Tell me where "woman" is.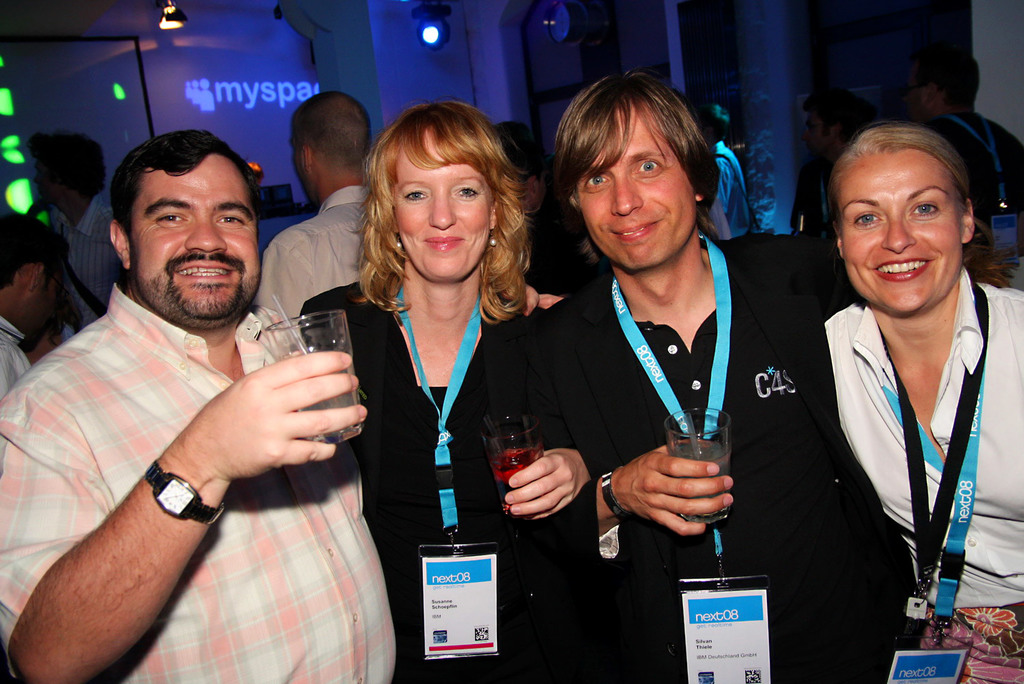
"woman" is at [312, 100, 550, 625].
